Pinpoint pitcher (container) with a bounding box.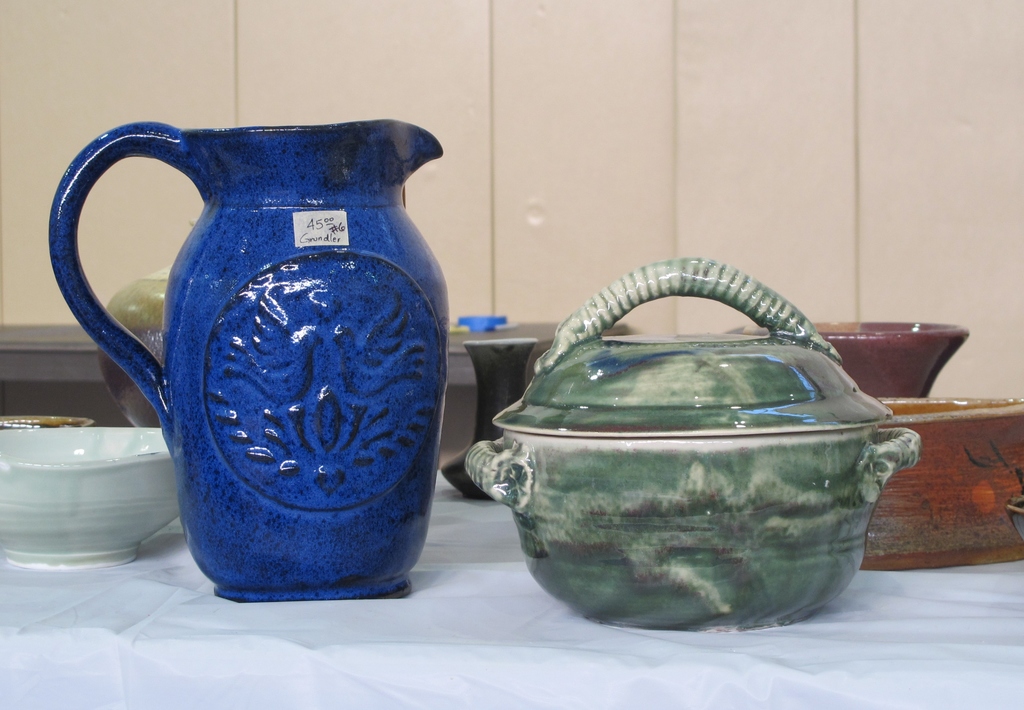
{"x1": 49, "y1": 120, "x2": 446, "y2": 600}.
